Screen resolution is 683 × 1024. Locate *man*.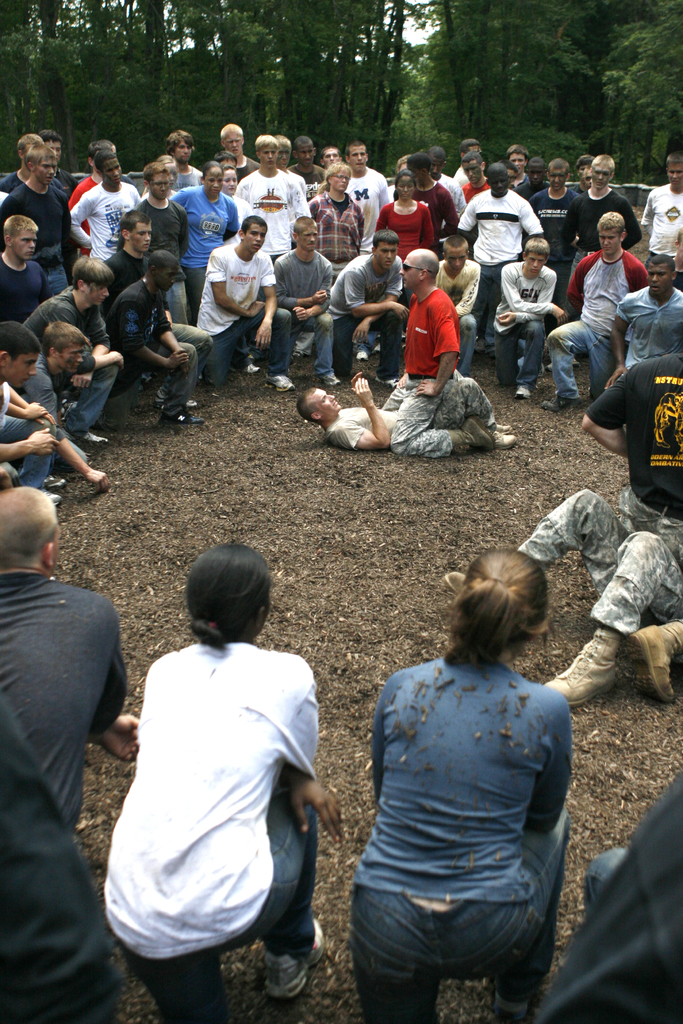
(x1=392, y1=235, x2=491, y2=441).
